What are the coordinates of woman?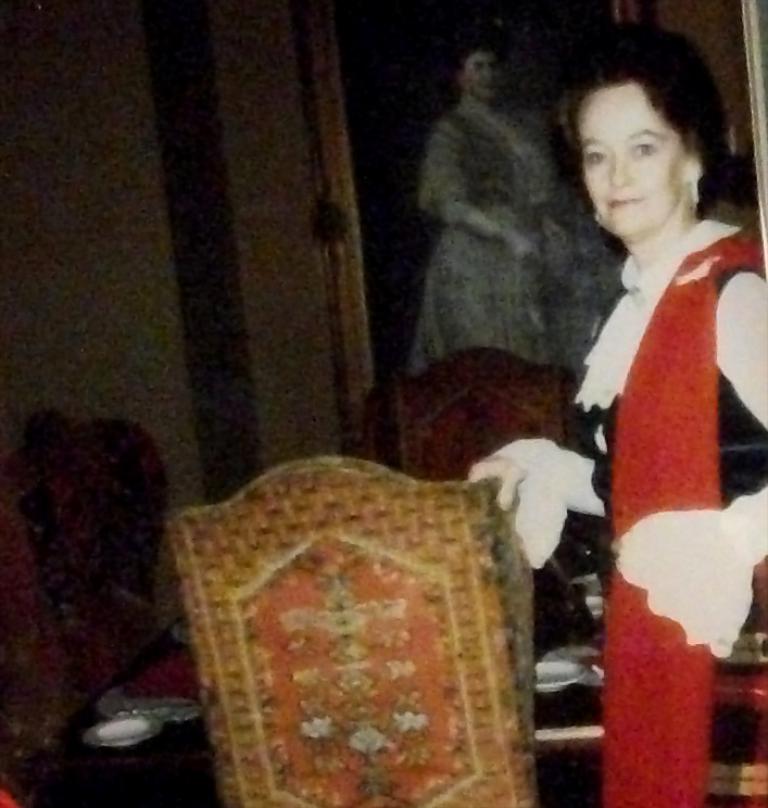
408/41/609/375.
